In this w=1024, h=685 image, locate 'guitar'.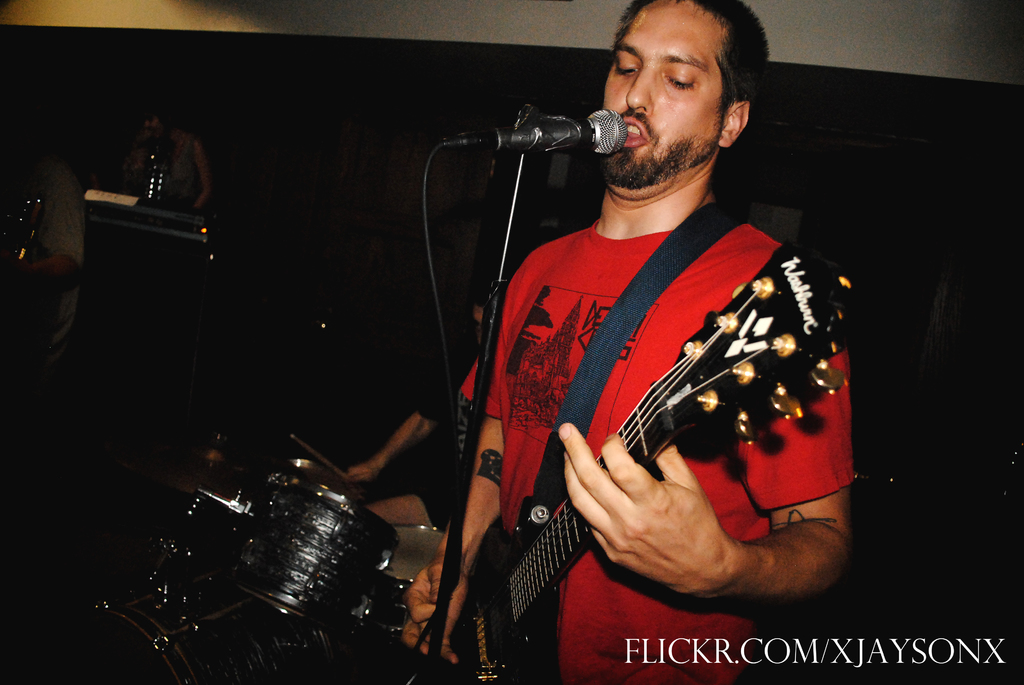
Bounding box: locate(376, 284, 826, 684).
